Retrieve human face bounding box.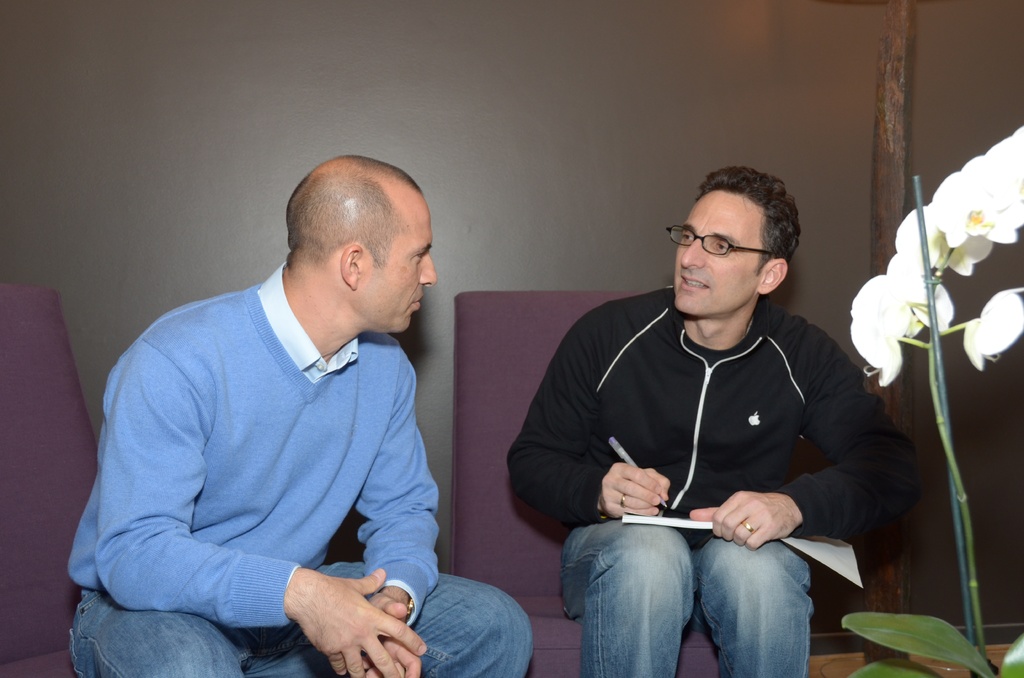
Bounding box: 671/190/768/314.
